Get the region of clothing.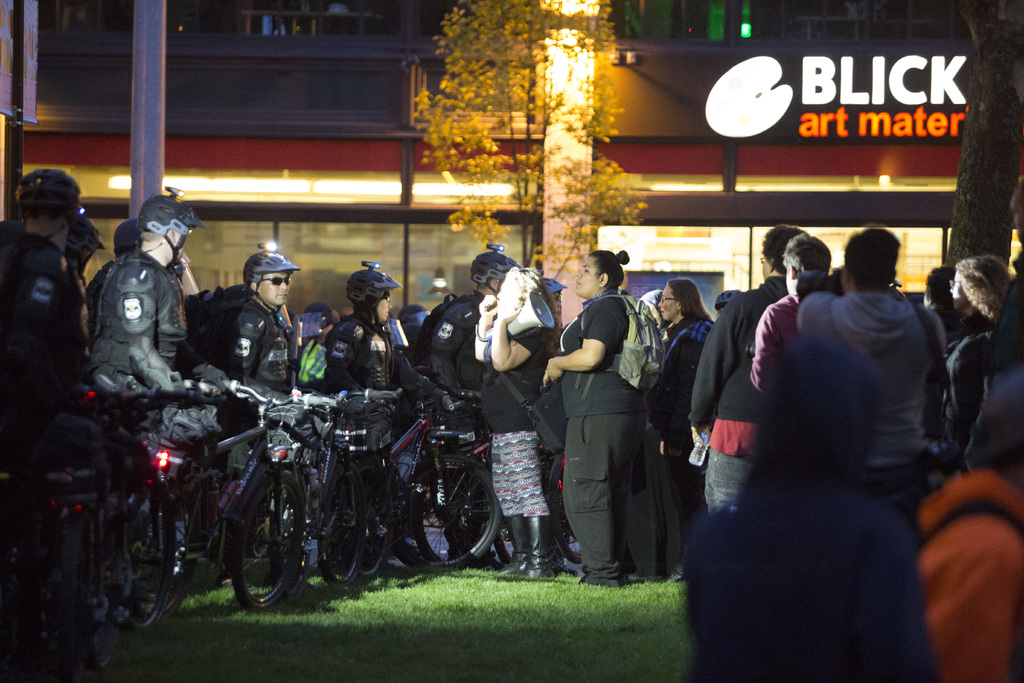
BBox(752, 289, 801, 394).
